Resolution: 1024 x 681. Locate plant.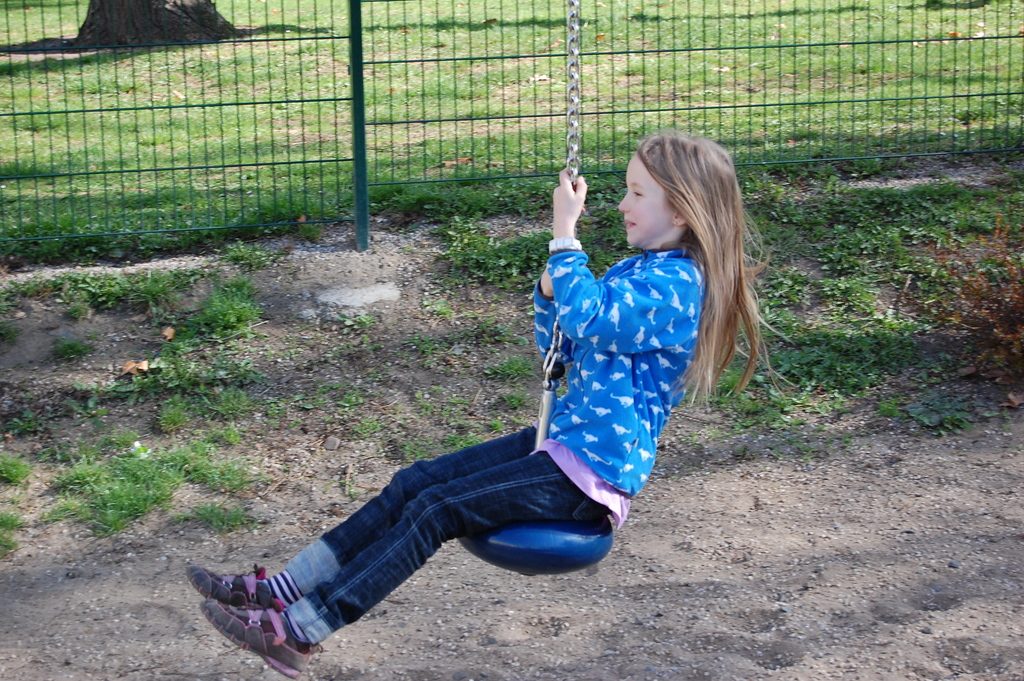
0,505,20,529.
